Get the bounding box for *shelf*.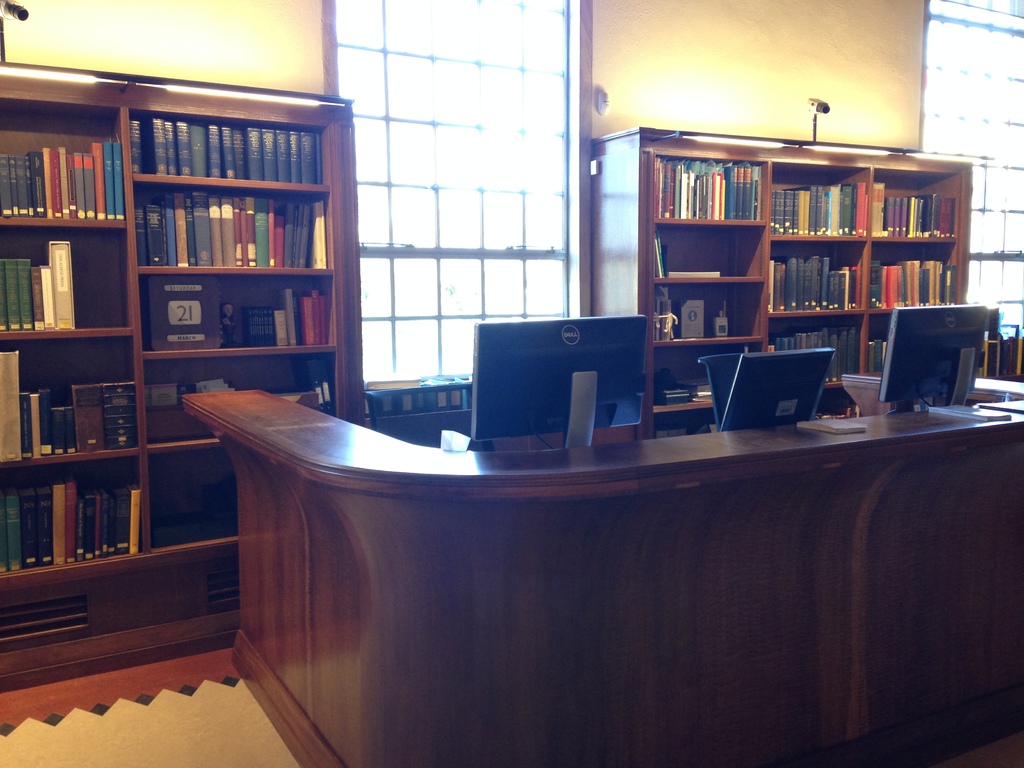
crop(132, 253, 369, 364).
